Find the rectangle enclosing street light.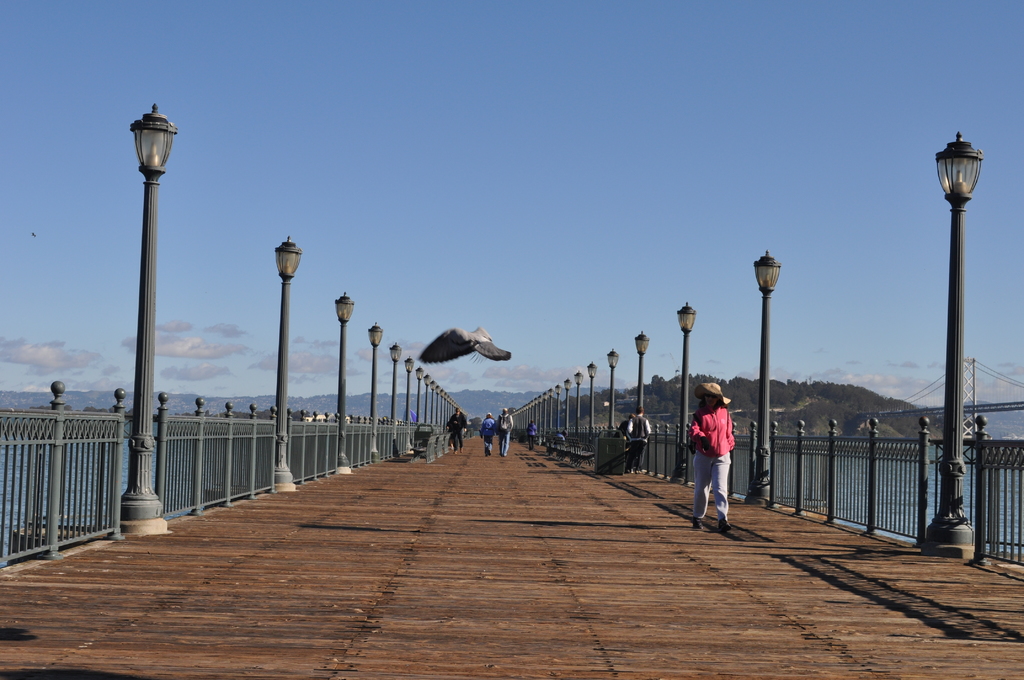
(left=273, top=237, right=303, bottom=484).
